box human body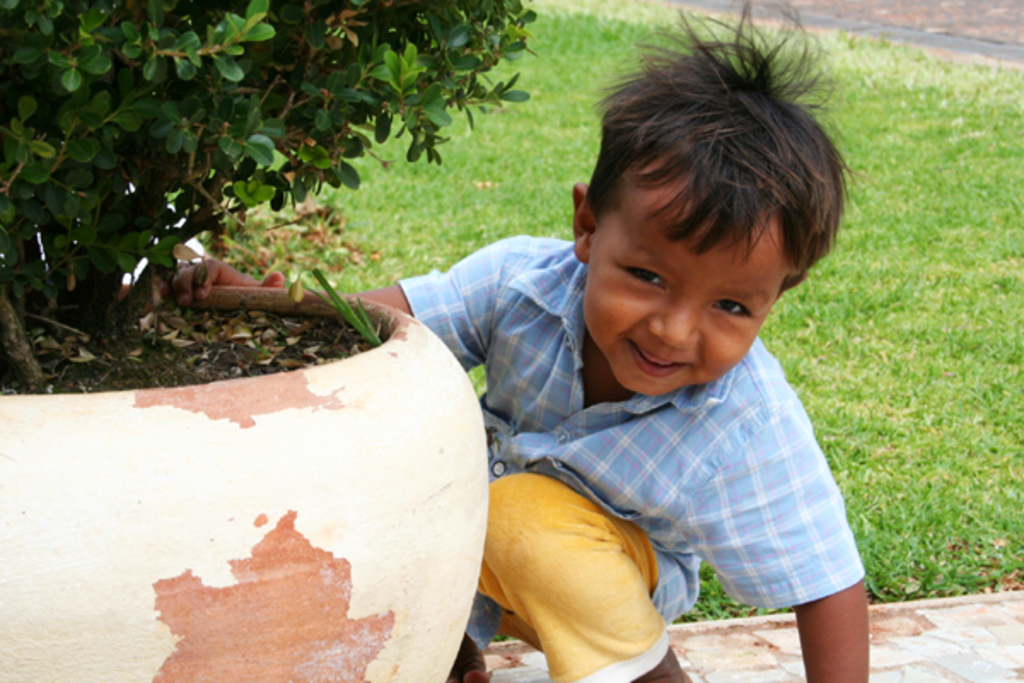
{"x1": 391, "y1": 19, "x2": 884, "y2": 681}
